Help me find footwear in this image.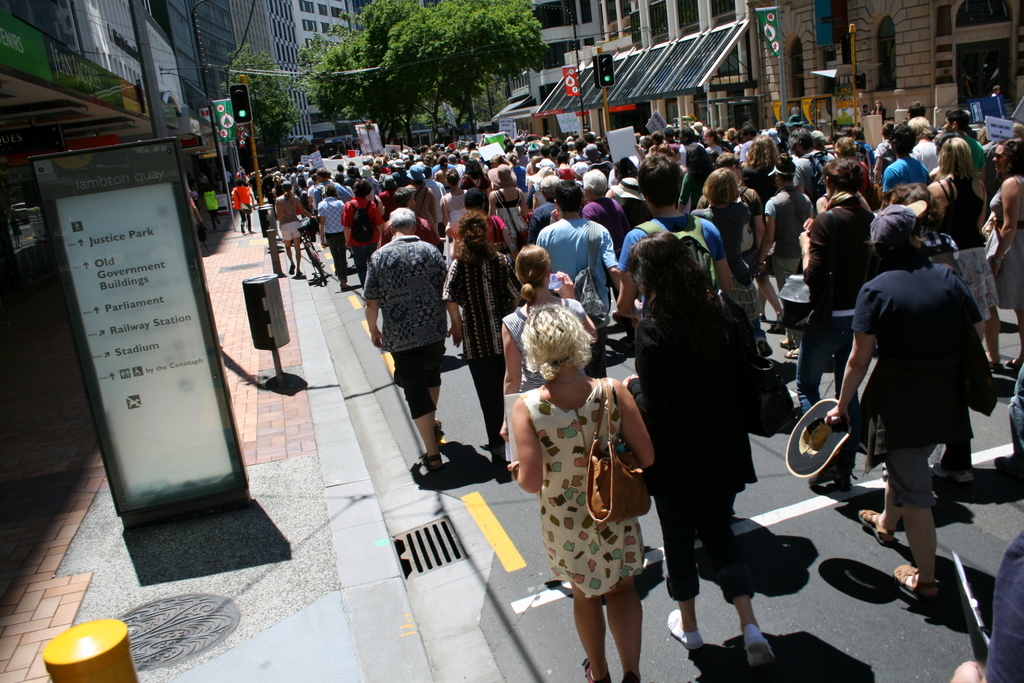
Found it: left=743, top=629, right=776, bottom=673.
